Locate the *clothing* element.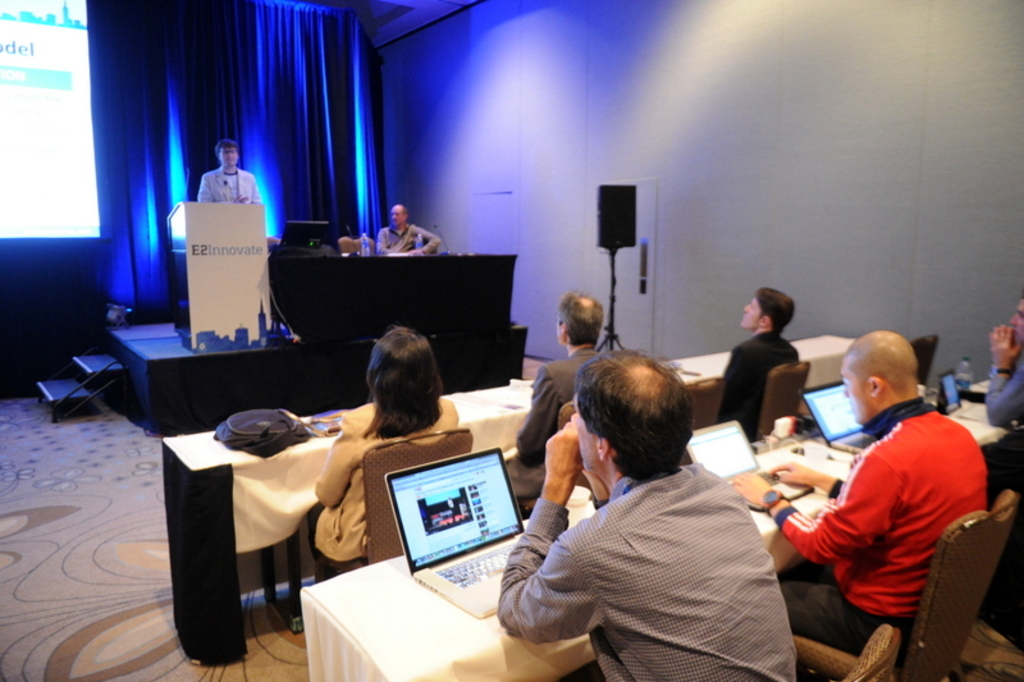
Element bbox: [left=988, top=349, right=1023, bottom=425].
